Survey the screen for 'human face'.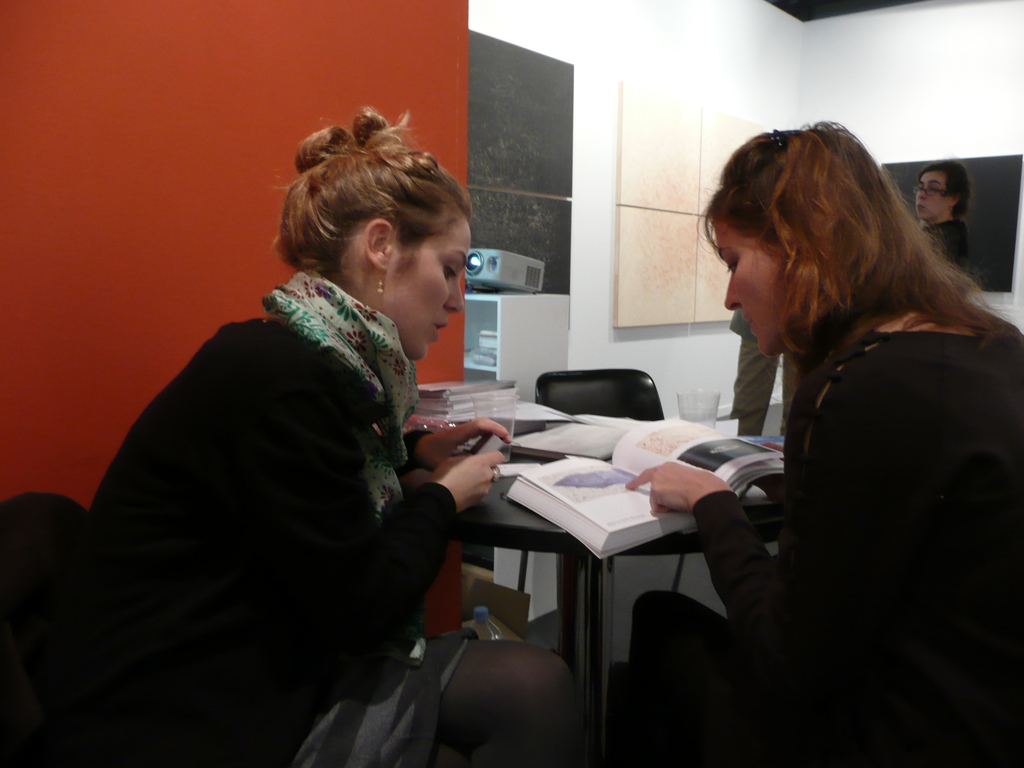
Survey found: [left=913, top=170, right=948, bottom=225].
